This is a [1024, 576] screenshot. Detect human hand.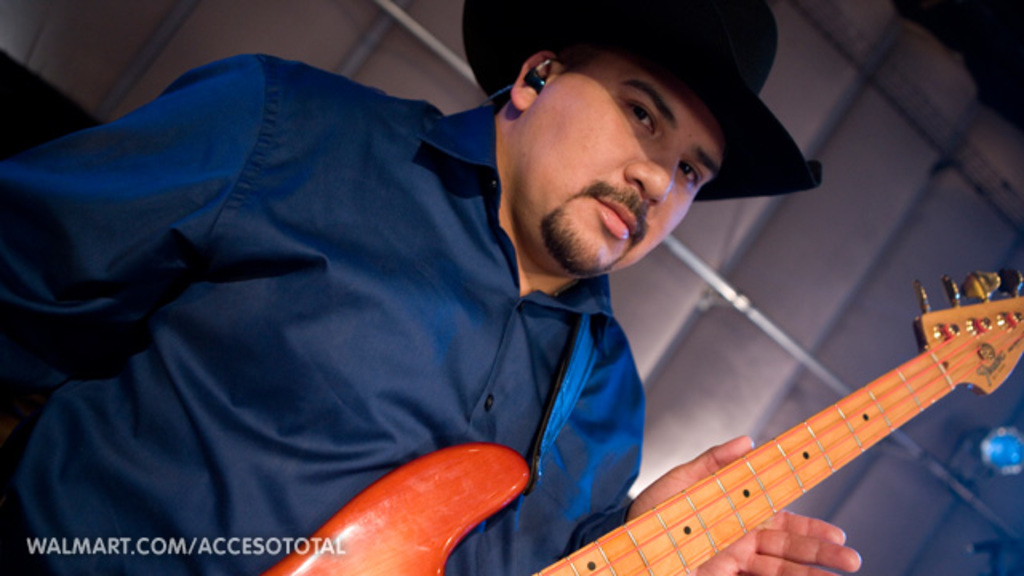
left=622, top=435, right=862, bottom=574.
